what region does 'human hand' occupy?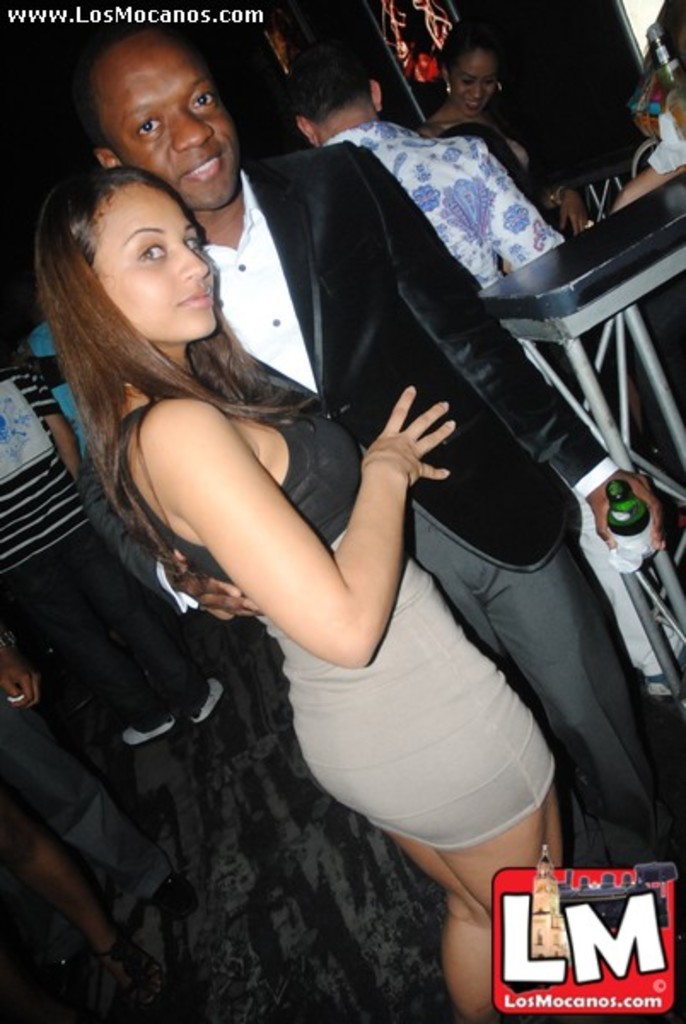
rect(333, 386, 471, 519).
